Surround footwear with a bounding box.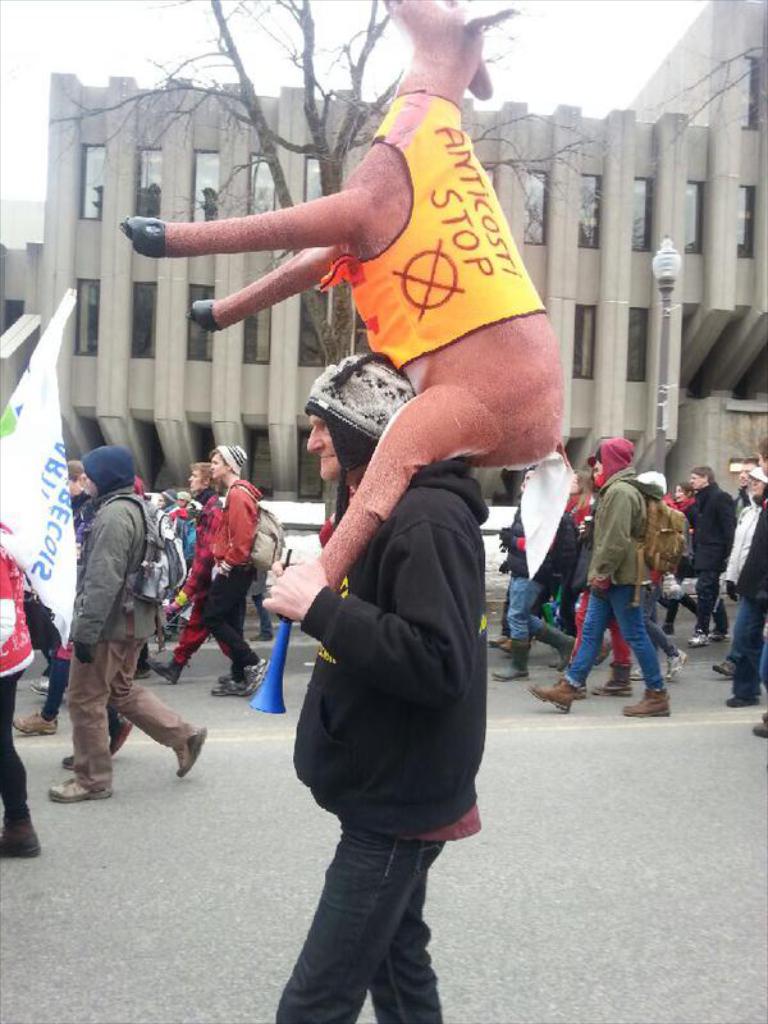
[175,727,207,776].
